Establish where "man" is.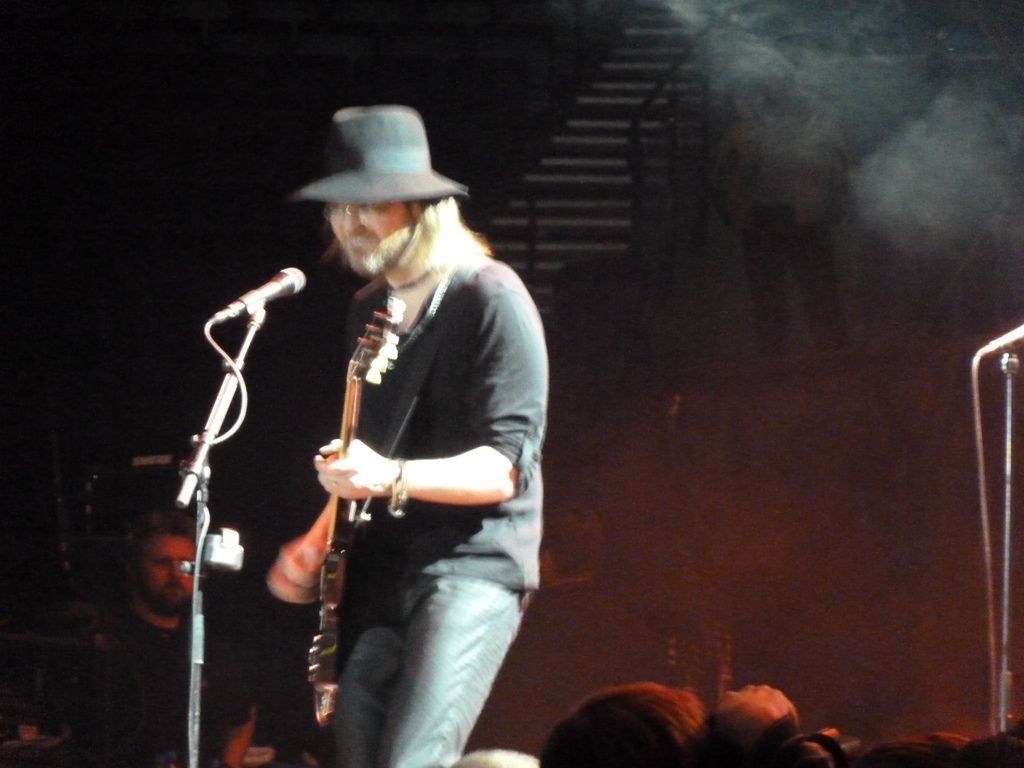
Established at detection(65, 511, 260, 767).
